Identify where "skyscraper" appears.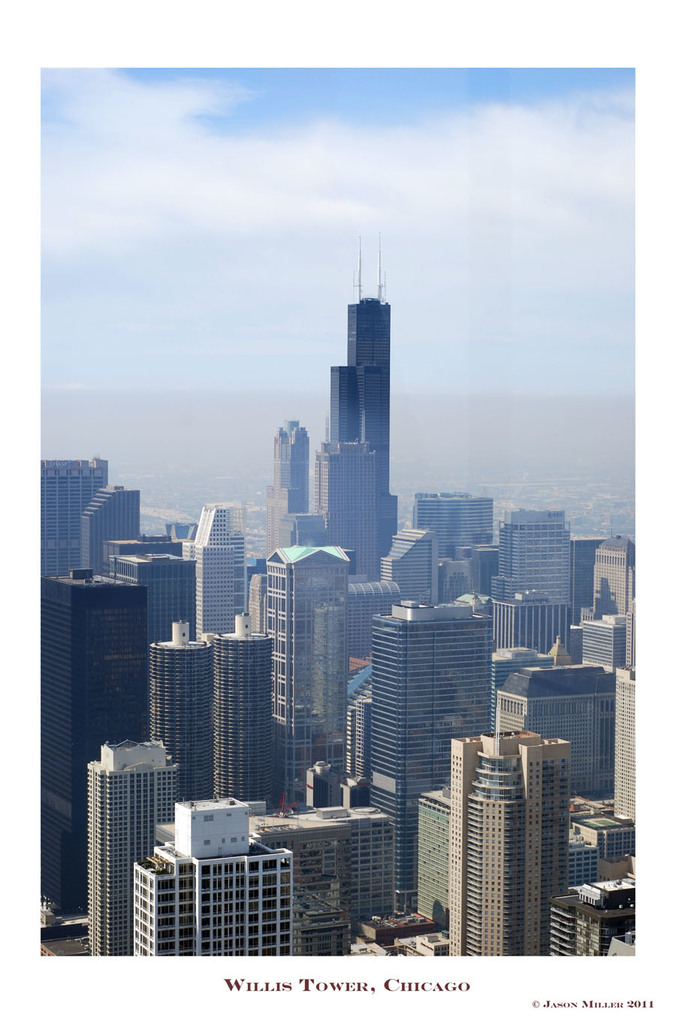
Appears at x1=81, y1=485, x2=139, y2=574.
